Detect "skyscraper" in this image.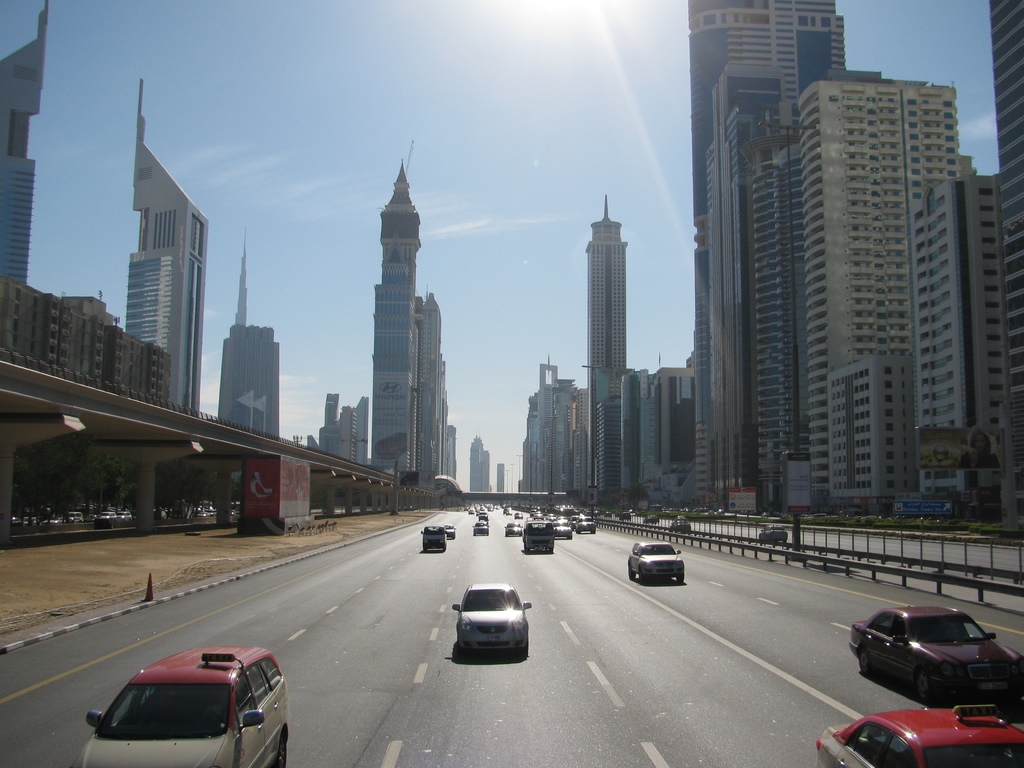
Detection: bbox=[234, 226, 246, 325].
